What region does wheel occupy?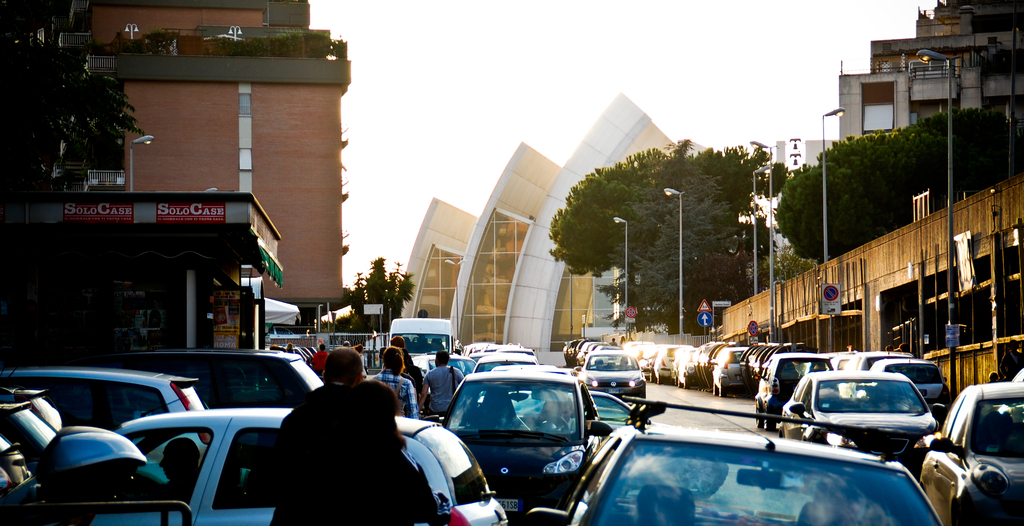
l=712, t=384, r=720, b=395.
